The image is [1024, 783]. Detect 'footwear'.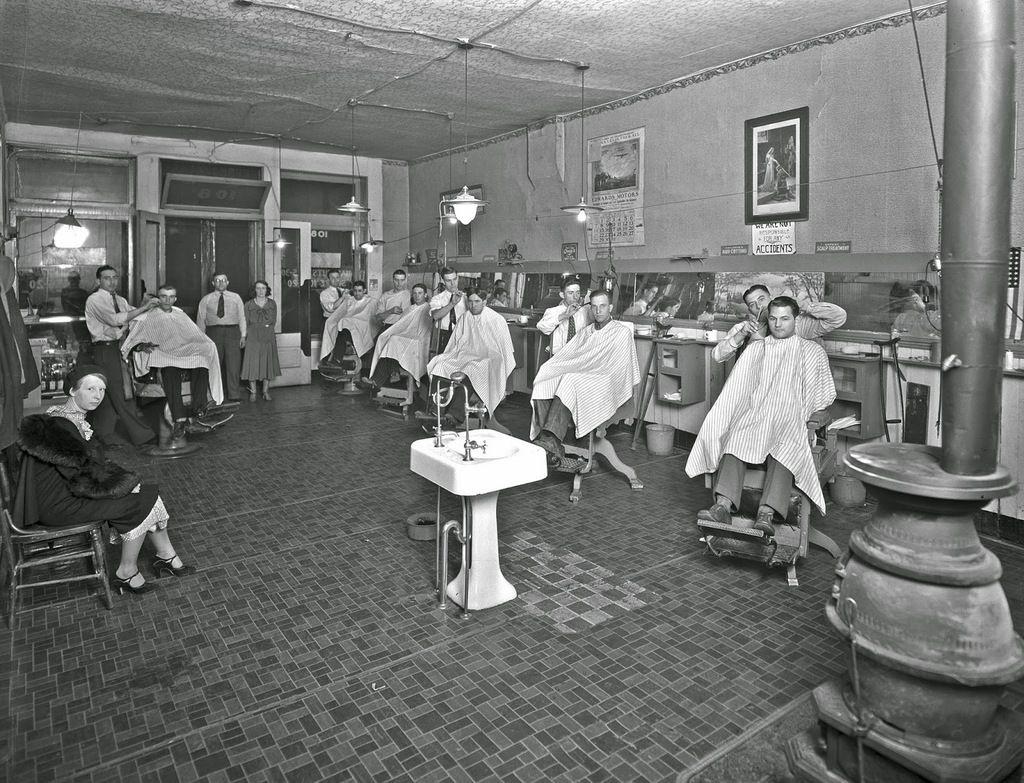
Detection: 172 417 188 442.
